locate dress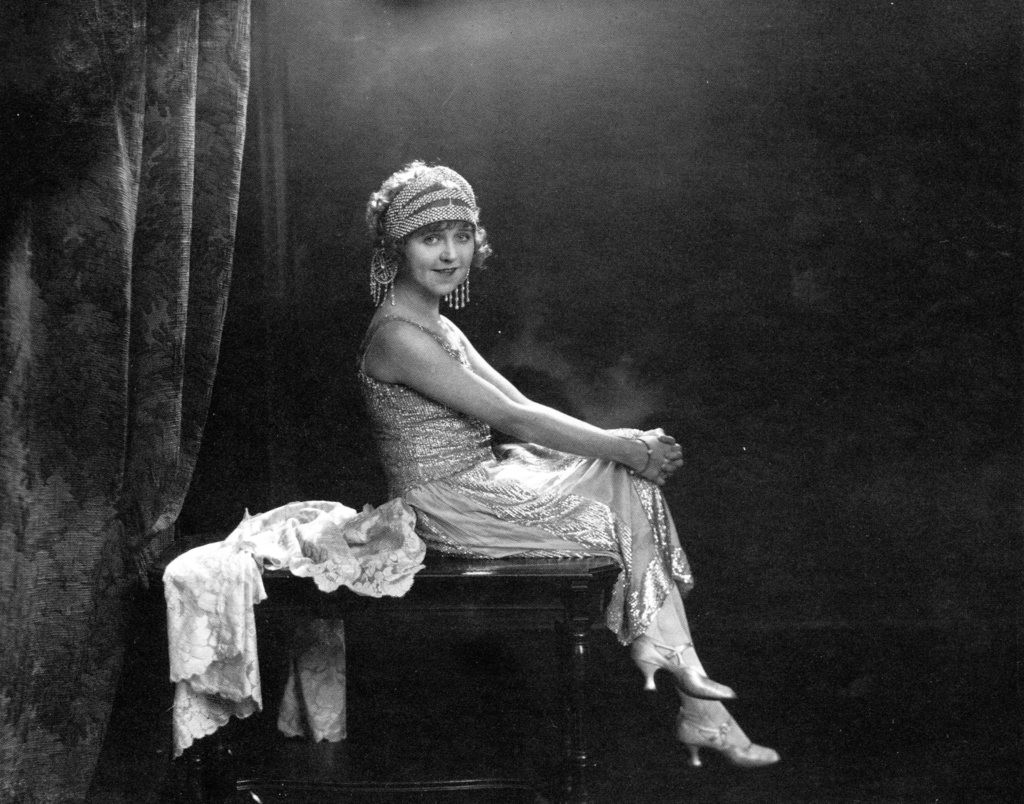
bbox(357, 319, 694, 647)
